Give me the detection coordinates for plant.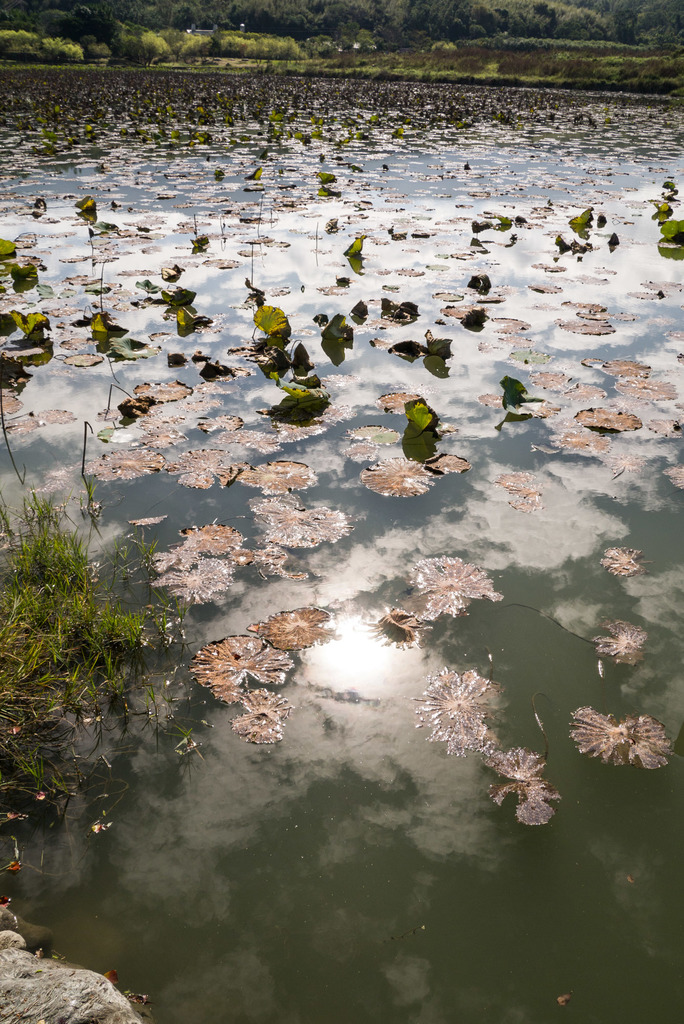
<box>378,301,429,319</box>.
